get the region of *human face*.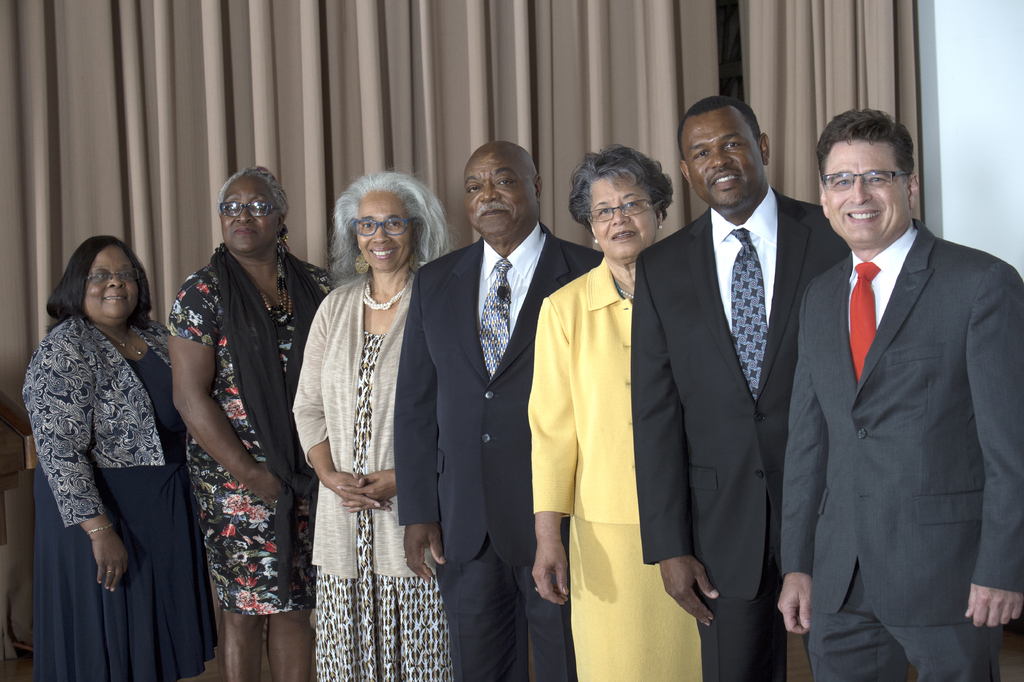
bbox=[474, 161, 535, 240].
